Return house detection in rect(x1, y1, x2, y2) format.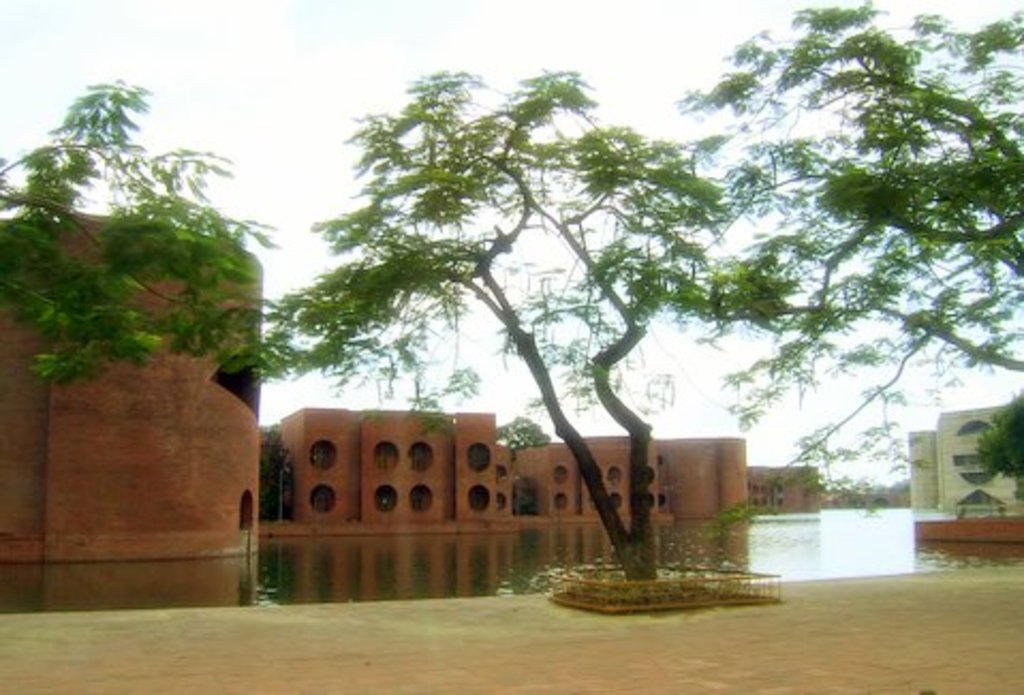
rect(727, 458, 823, 503).
